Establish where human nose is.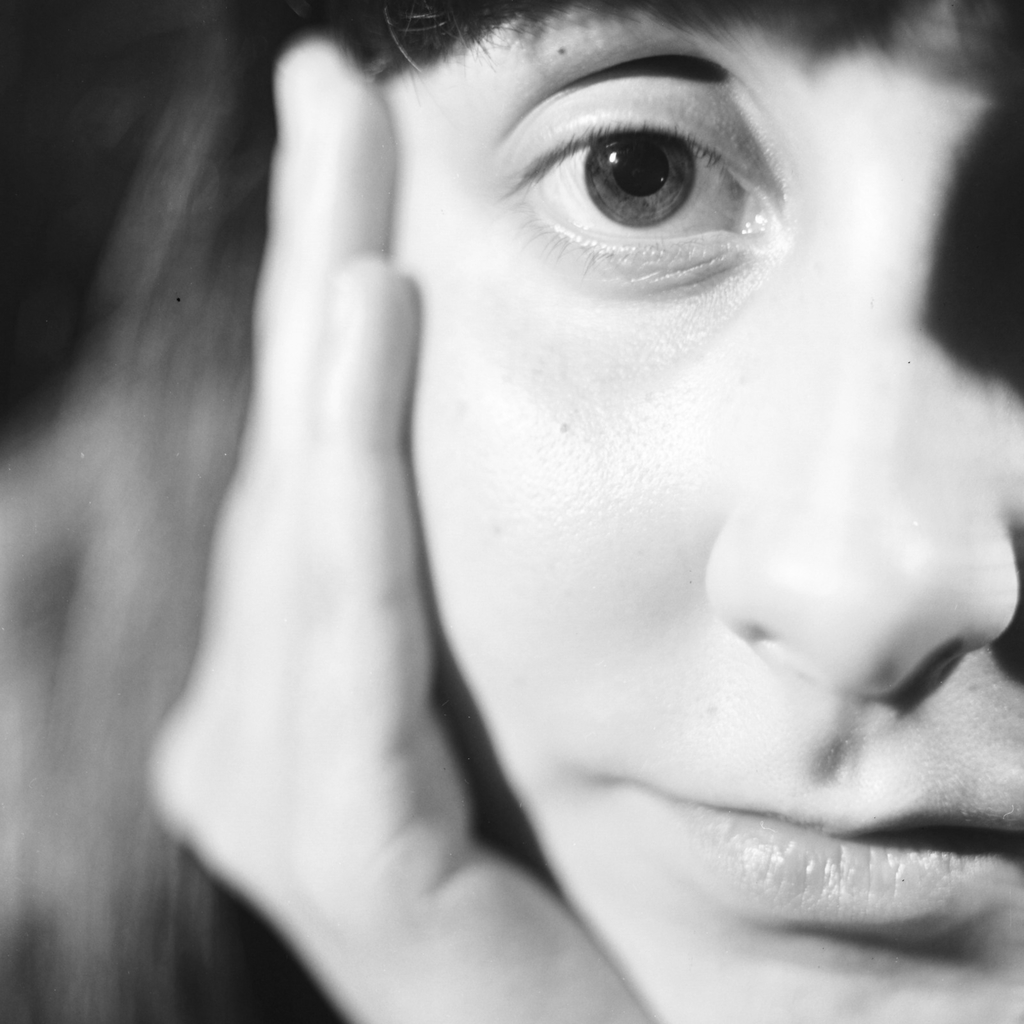
Established at (701,136,1022,694).
